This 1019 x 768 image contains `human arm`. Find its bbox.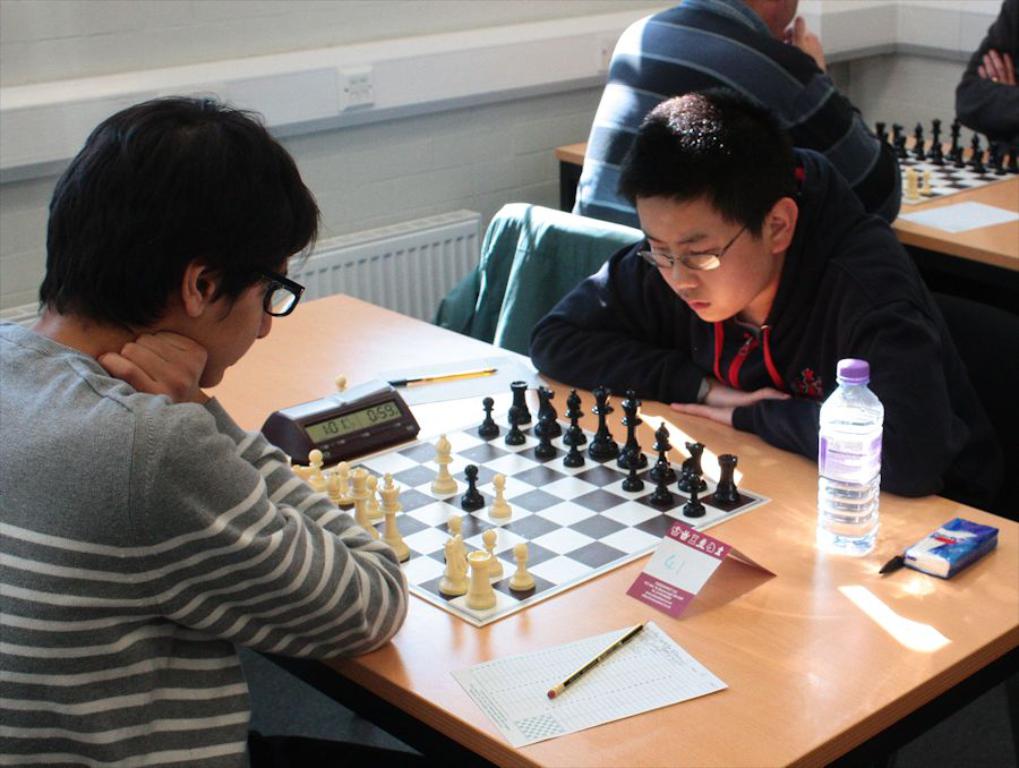
region(165, 455, 375, 677).
